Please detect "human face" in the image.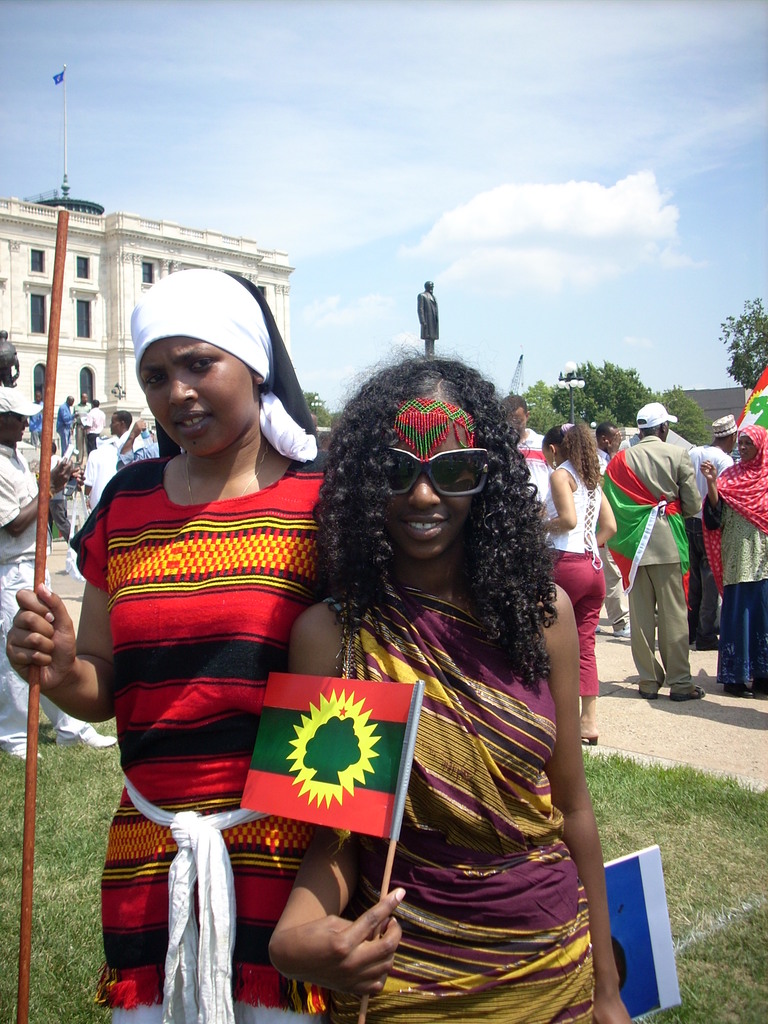
pyautogui.locateOnScreen(0, 408, 29, 442).
